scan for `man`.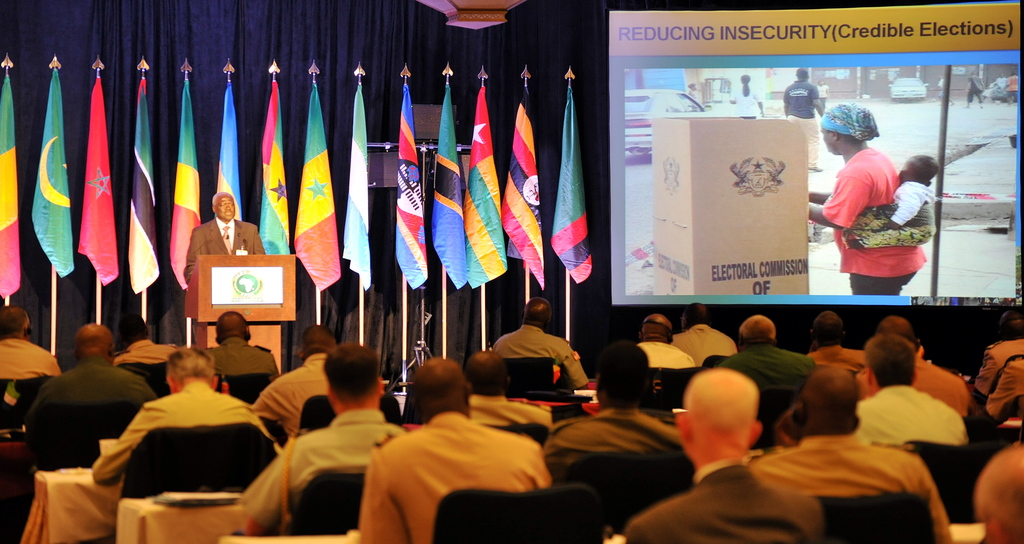
Scan result: 669, 296, 744, 376.
